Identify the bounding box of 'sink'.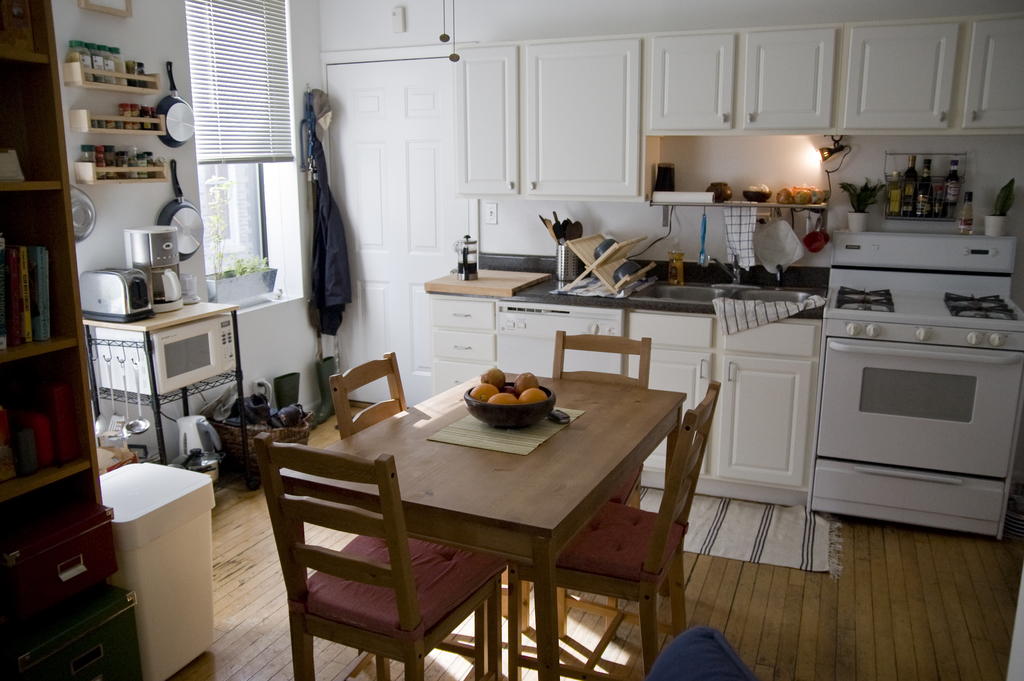
627:254:826:311.
